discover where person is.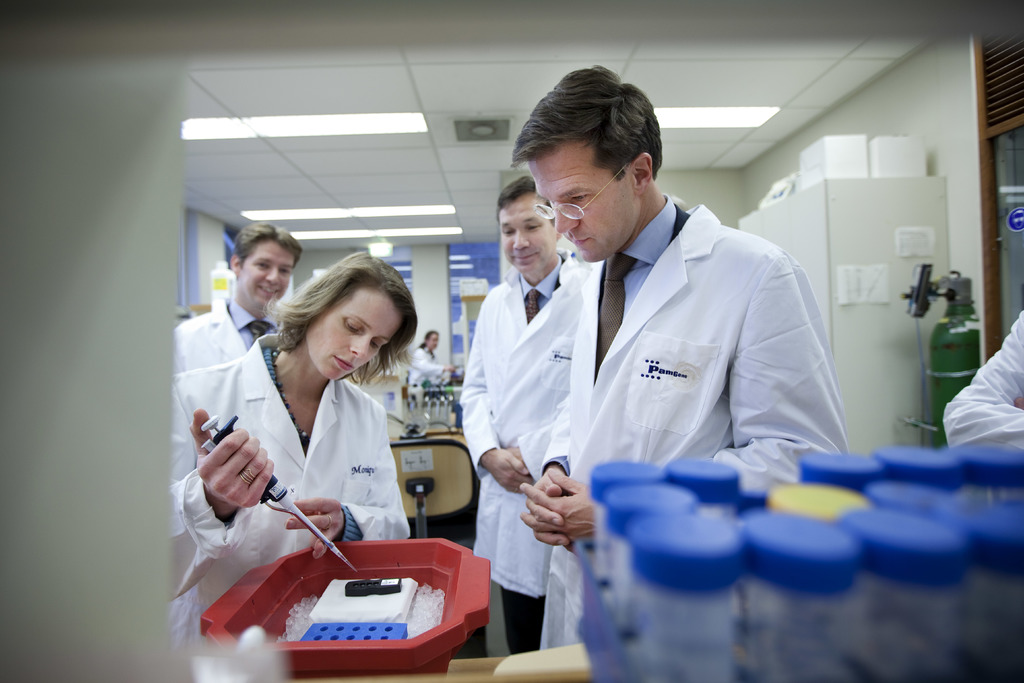
Discovered at bbox=[411, 325, 458, 390].
